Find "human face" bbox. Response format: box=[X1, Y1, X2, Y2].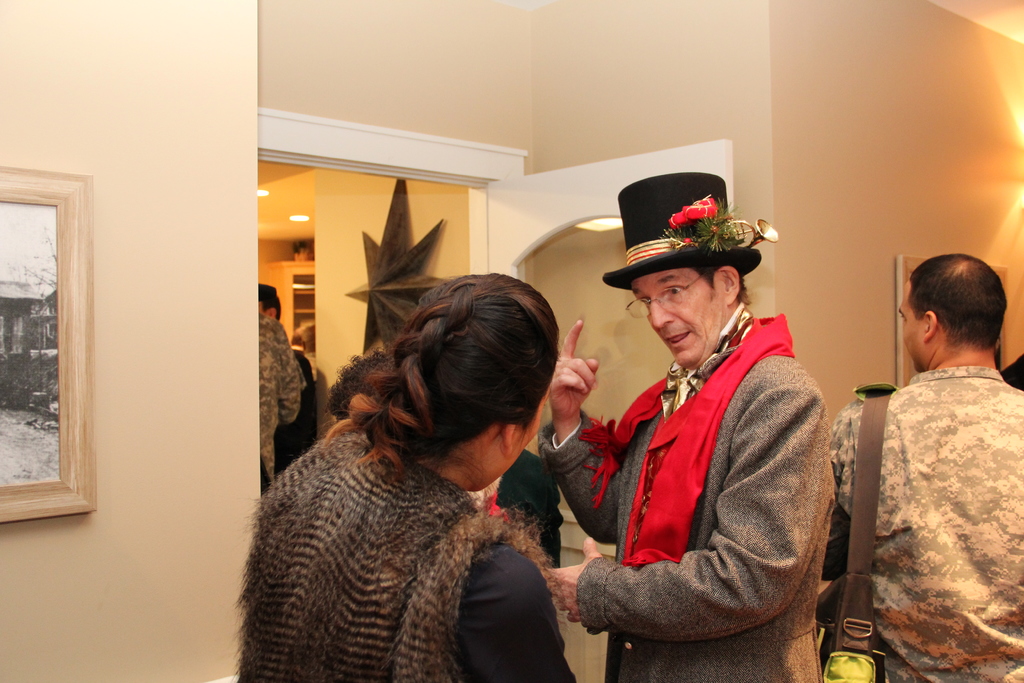
box=[632, 265, 726, 371].
